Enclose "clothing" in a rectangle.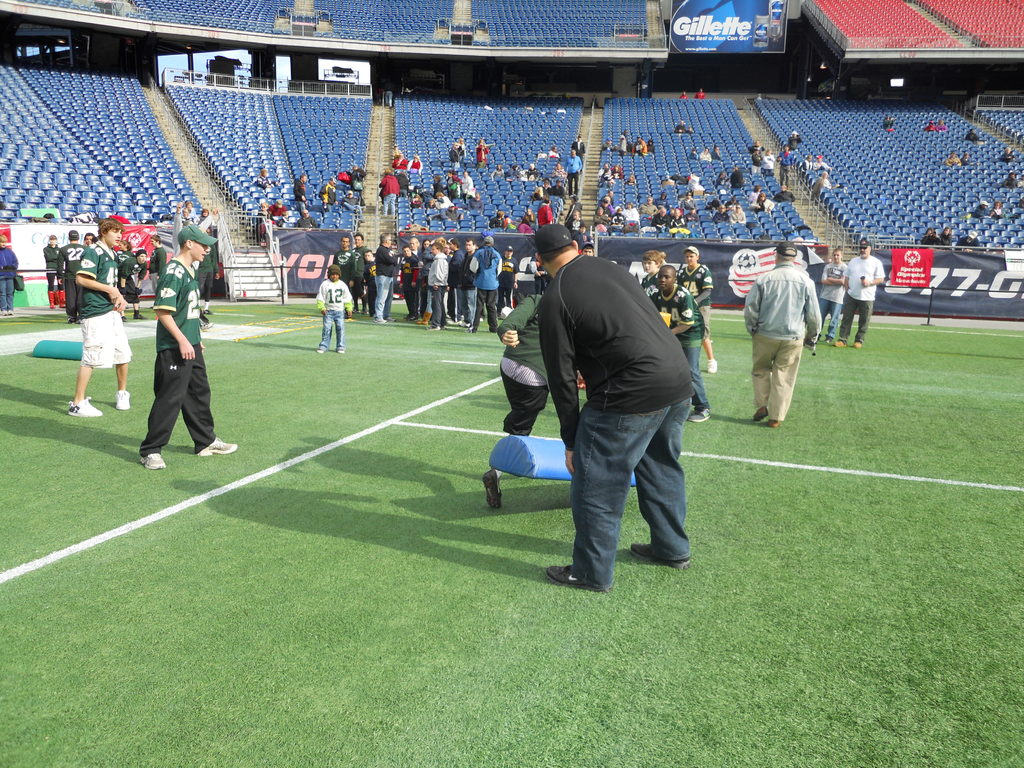
x1=682, y1=266, x2=710, y2=303.
